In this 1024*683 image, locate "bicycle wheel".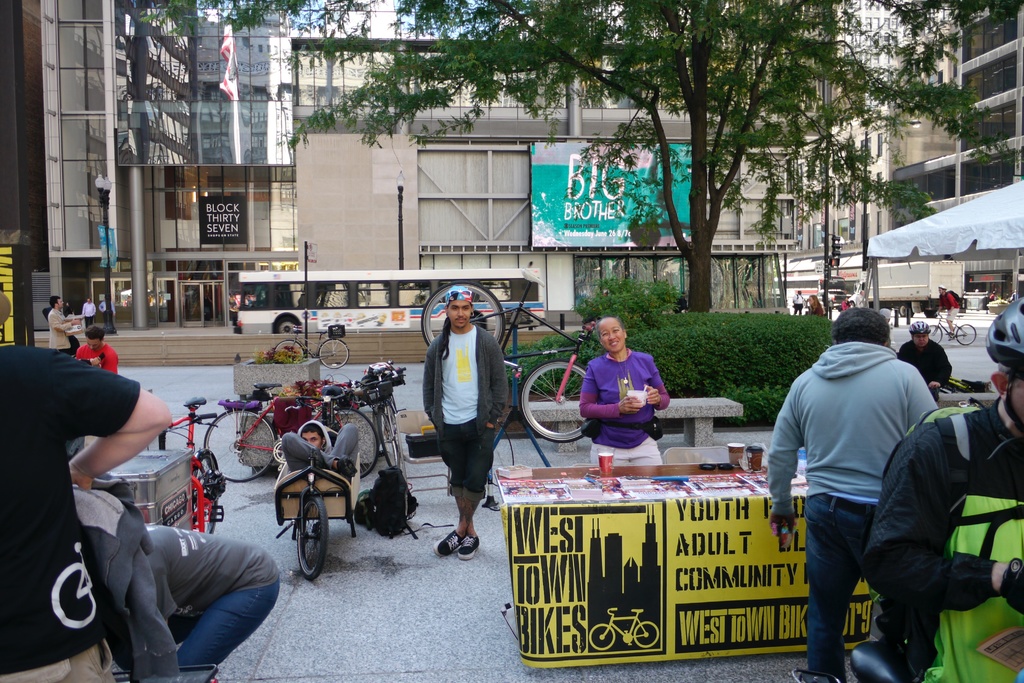
Bounding box: box=[319, 407, 378, 481].
